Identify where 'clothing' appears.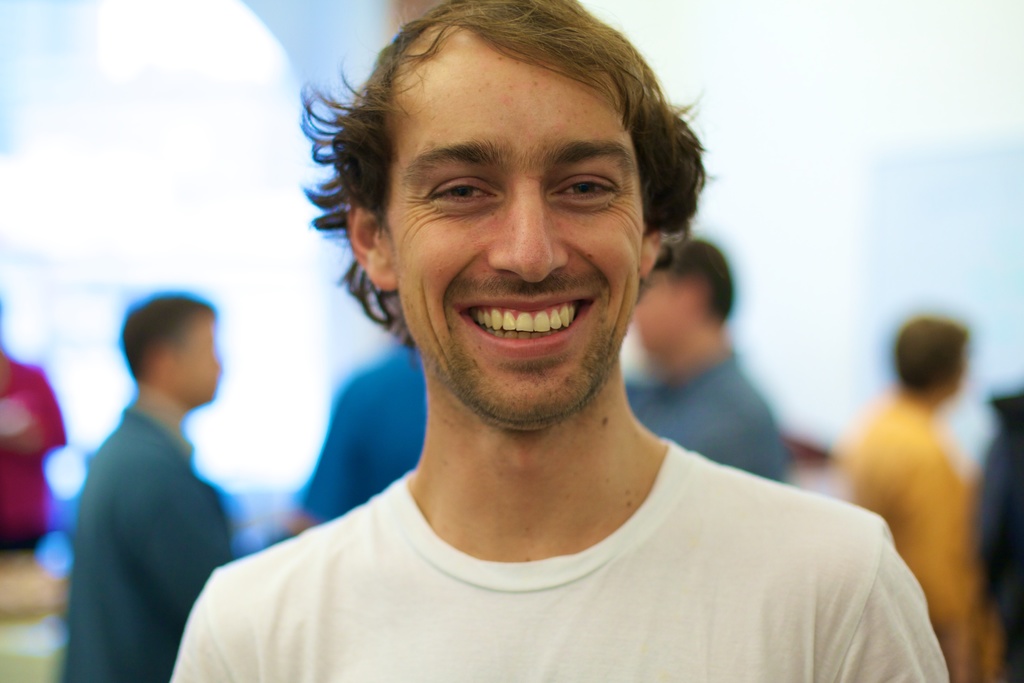
Appears at BBox(76, 409, 241, 682).
